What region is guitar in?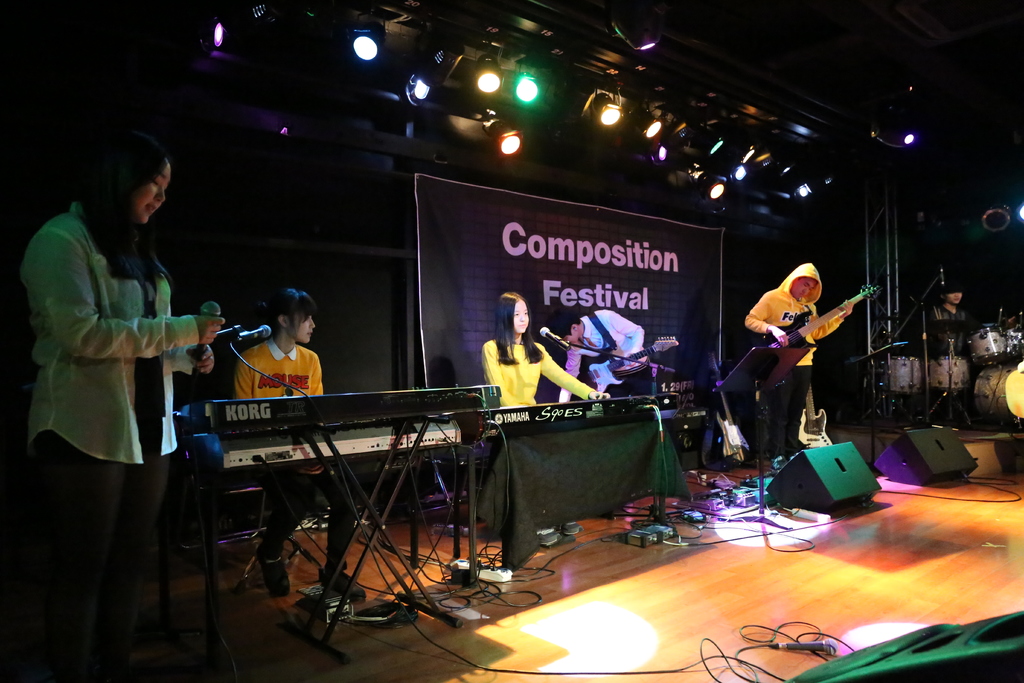
box(760, 280, 880, 383).
